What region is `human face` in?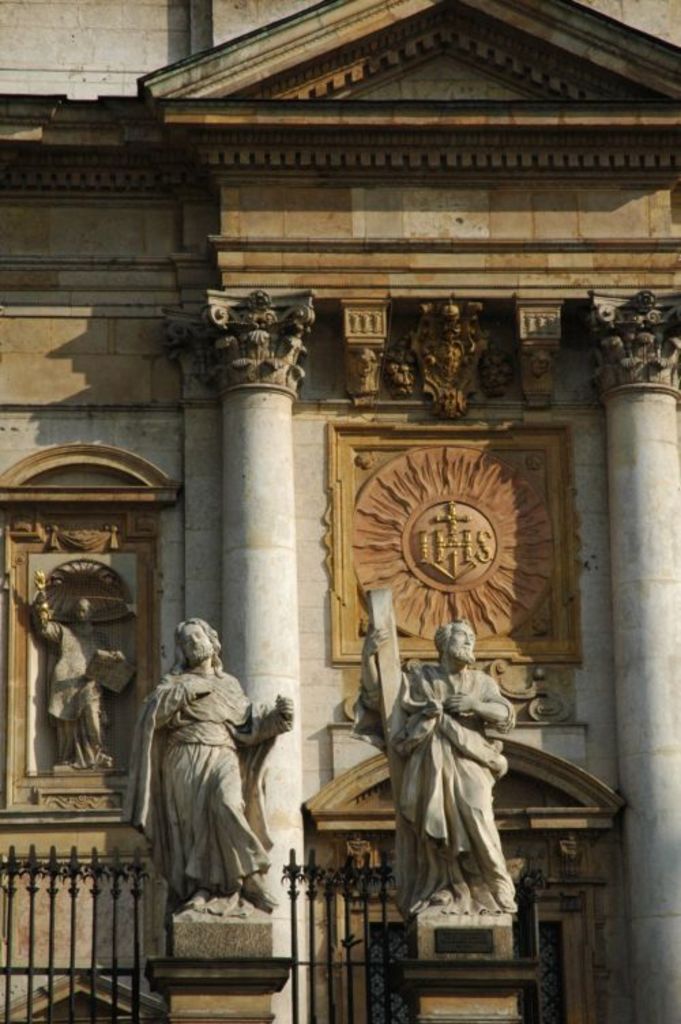
locate(78, 598, 91, 624).
